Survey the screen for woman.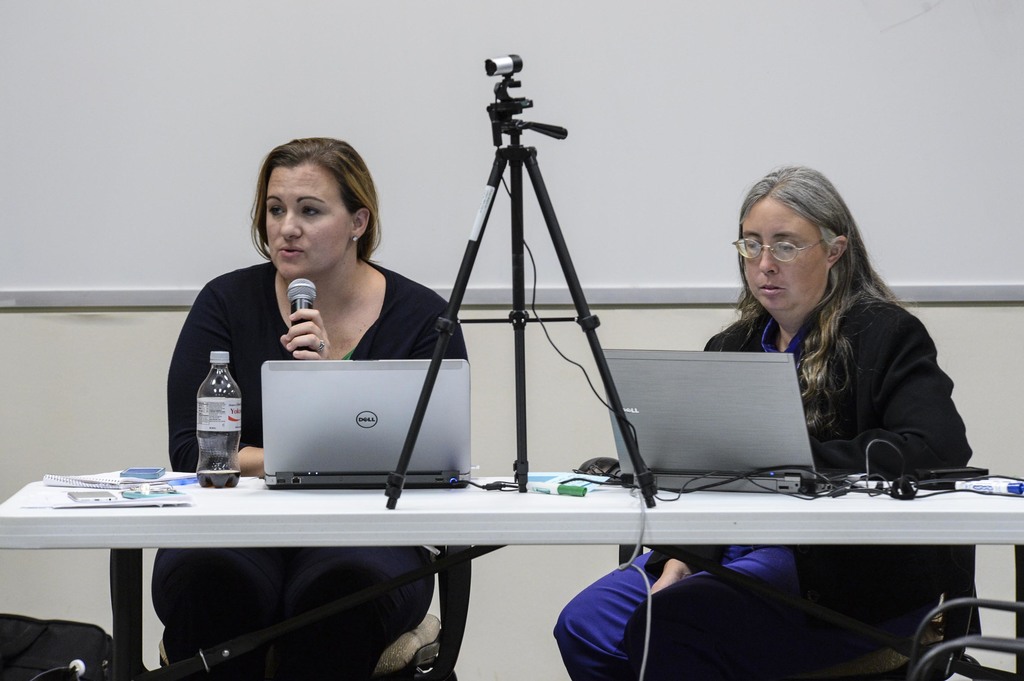
Survey found: select_region(555, 159, 970, 680).
